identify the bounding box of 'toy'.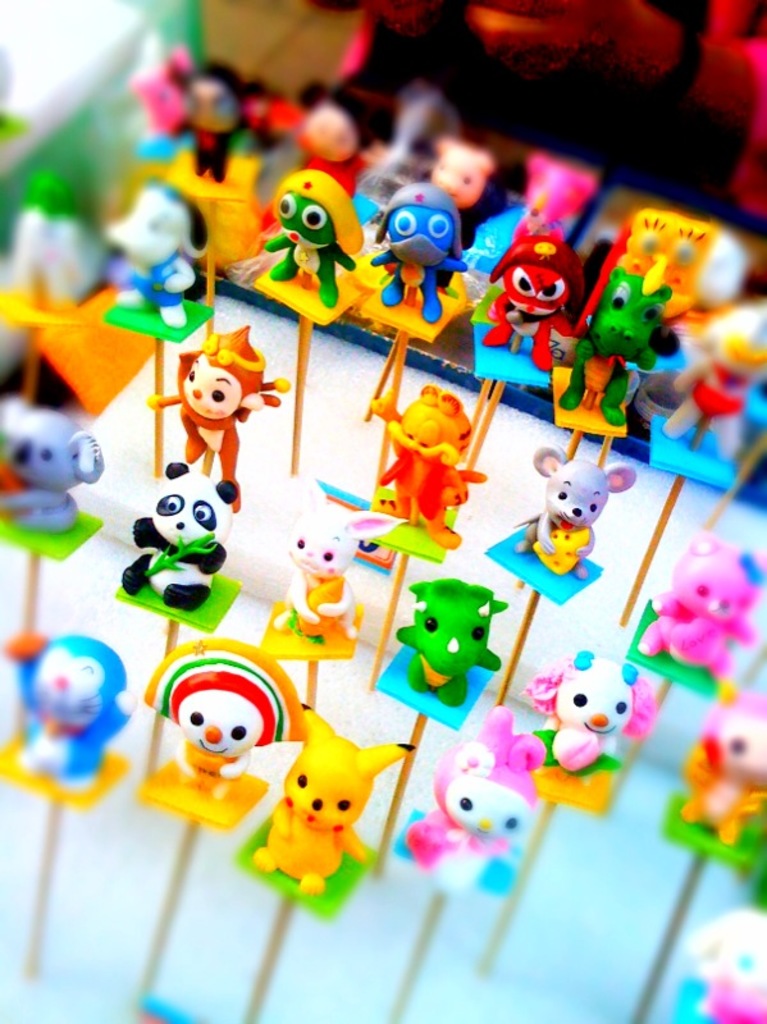
locate(117, 460, 243, 630).
